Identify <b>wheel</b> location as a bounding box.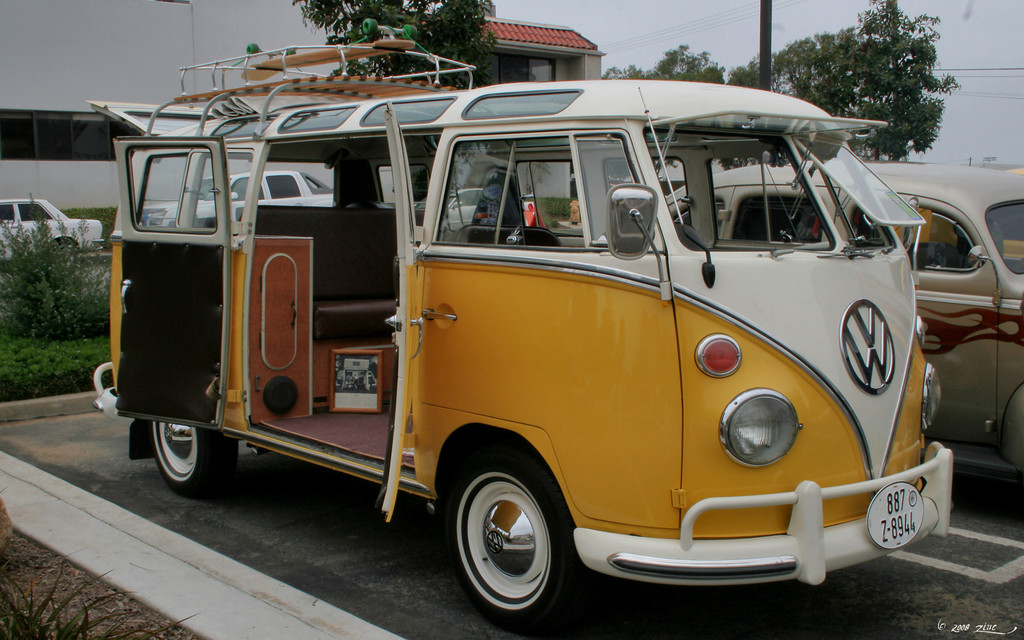
447, 464, 568, 611.
